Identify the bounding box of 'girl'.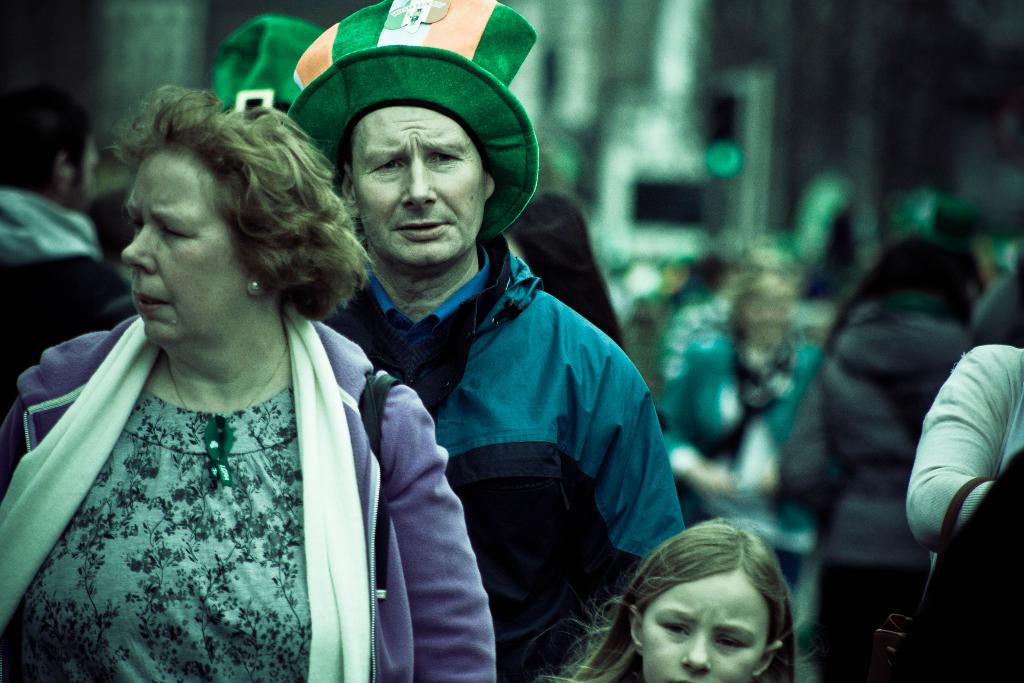
(524,516,826,682).
